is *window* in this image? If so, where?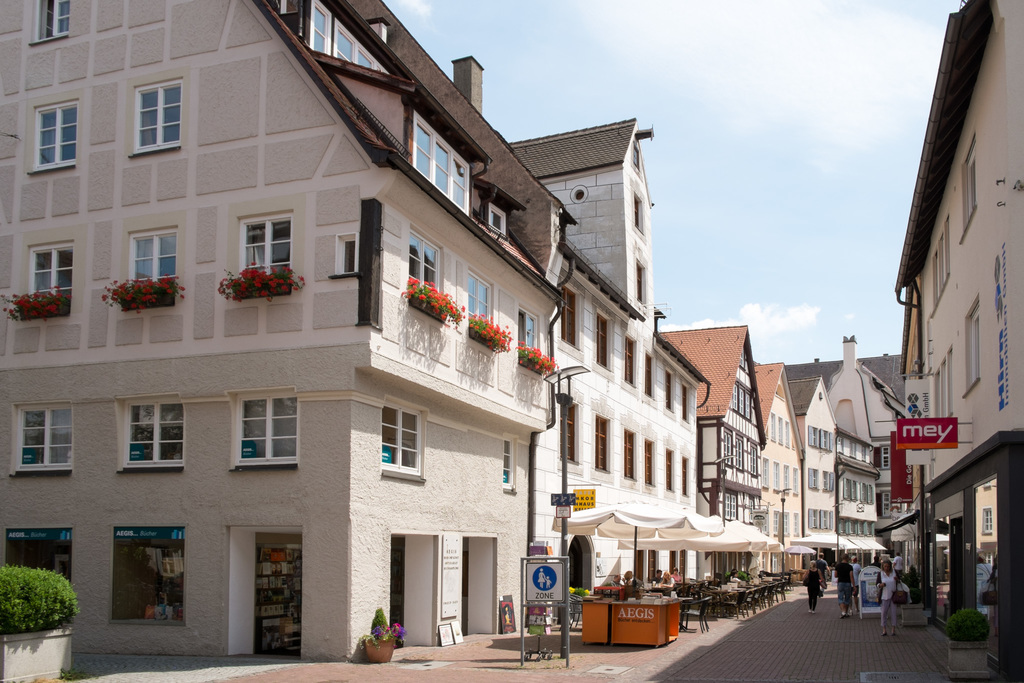
Yes, at detection(300, 3, 404, 85).
